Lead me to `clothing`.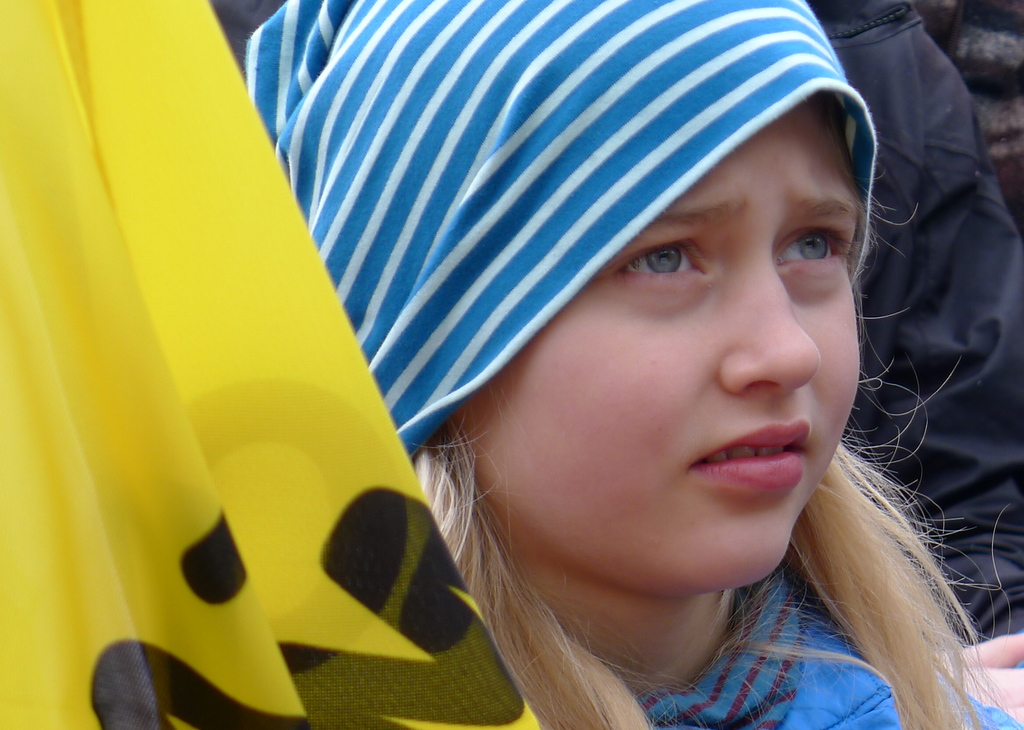
Lead to box=[805, 0, 1023, 644].
